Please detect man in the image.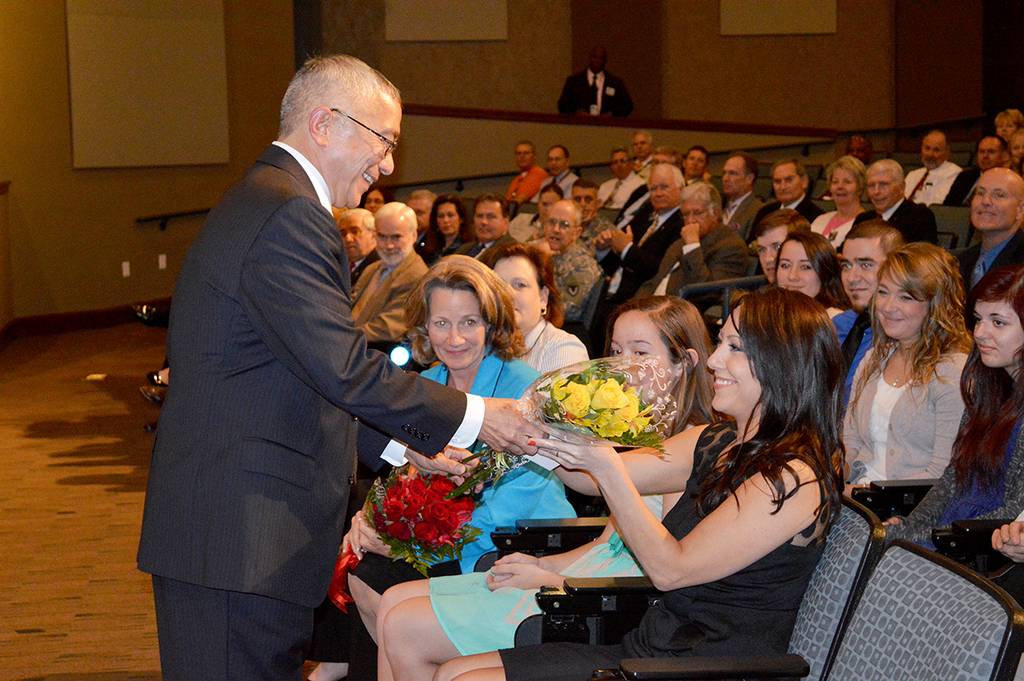
[x1=534, y1=143, x2=584, y2=196].
